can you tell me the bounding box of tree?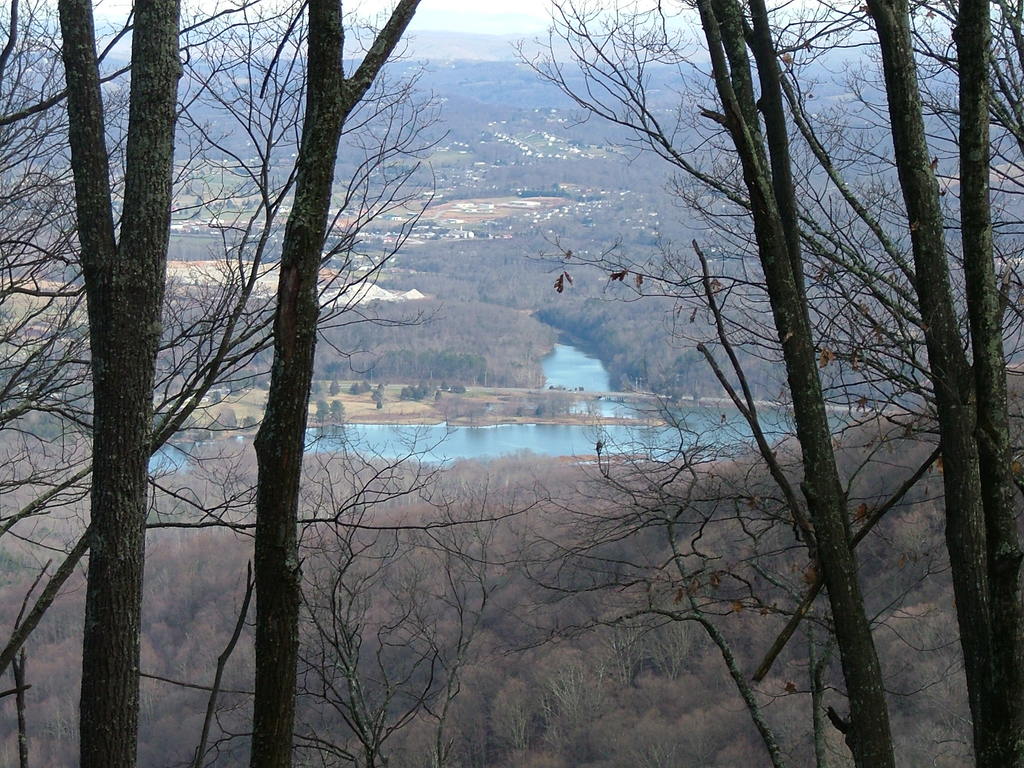
bbox=(47, 0, 187, 767).
